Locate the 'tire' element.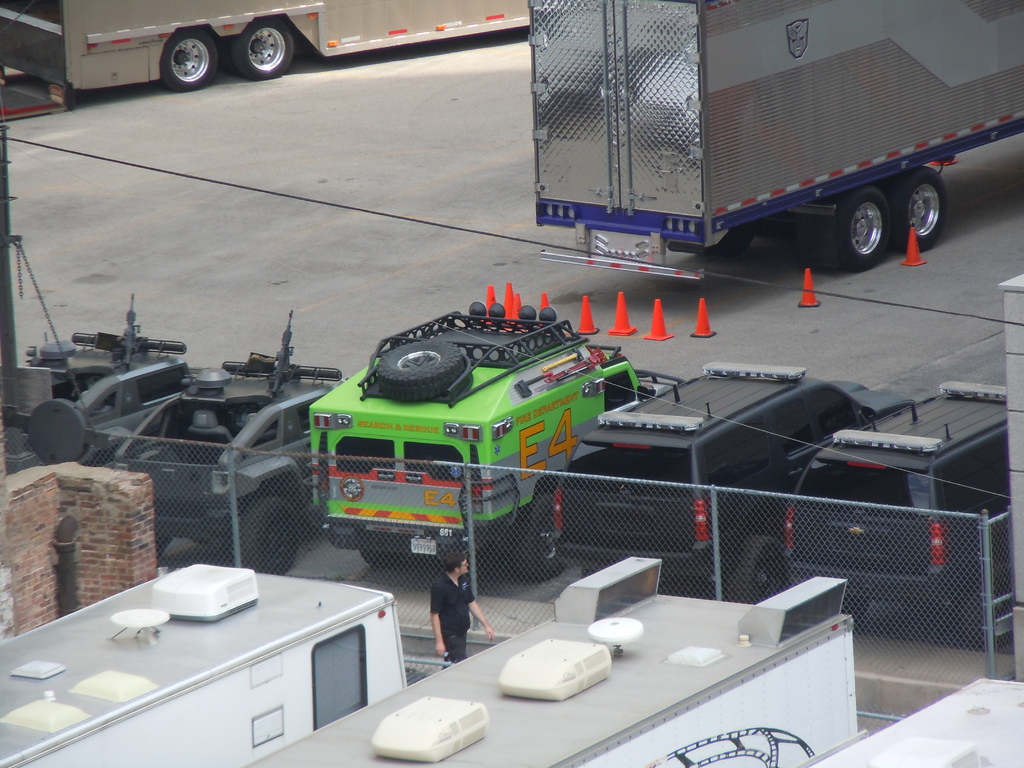
Element bbox: (left=232, top=17, right=294, bottom=80).
